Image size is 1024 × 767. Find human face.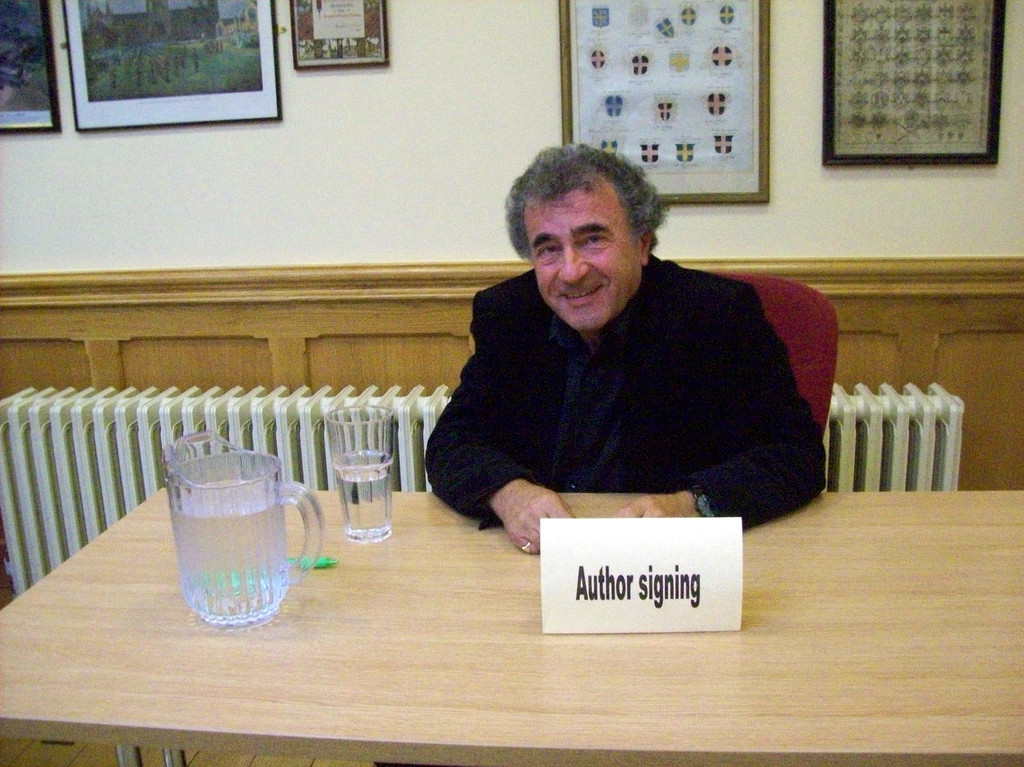
(x1=512, y1=184, x2=646, y2=337).
